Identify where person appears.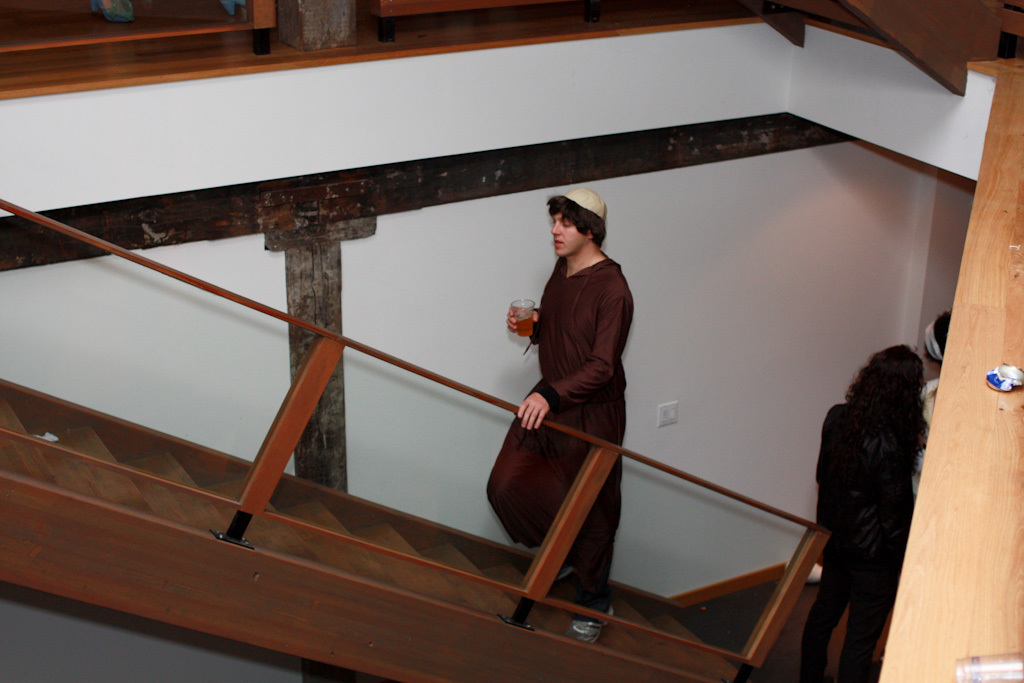
Appears at region(502, 193, 616, 649).
